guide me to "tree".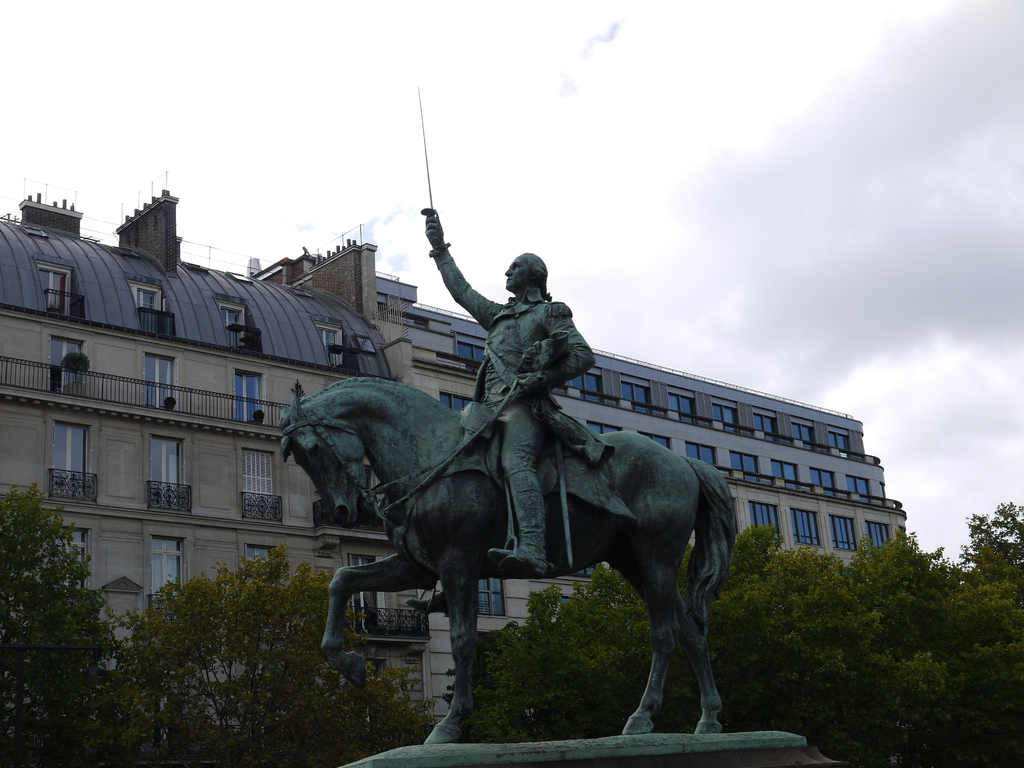
Guidance: 703:528:1023:767.
